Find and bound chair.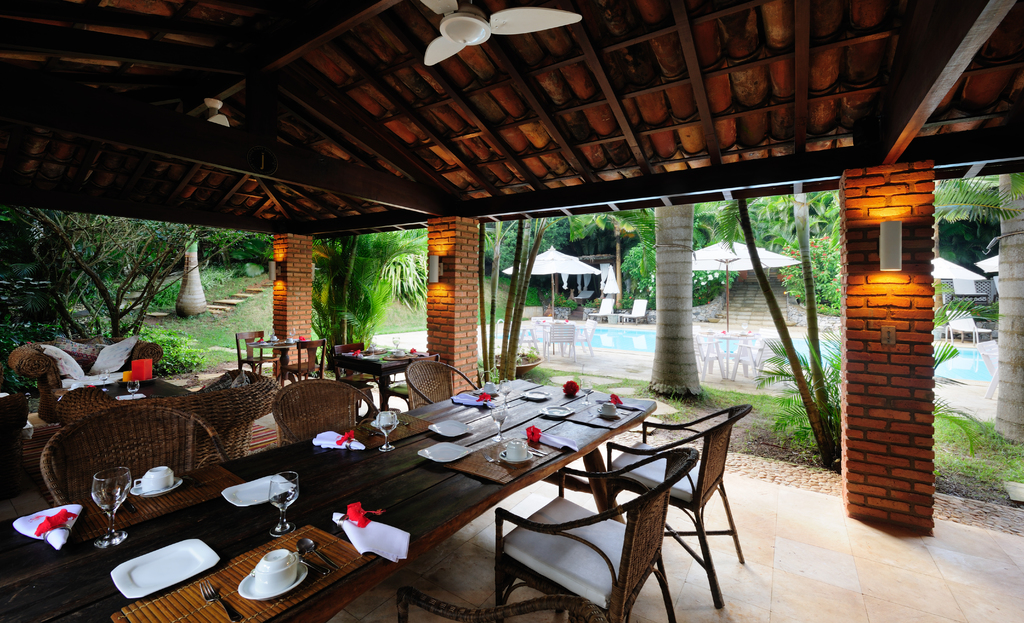
Bound: bbox(42, 396, 225, 505).
